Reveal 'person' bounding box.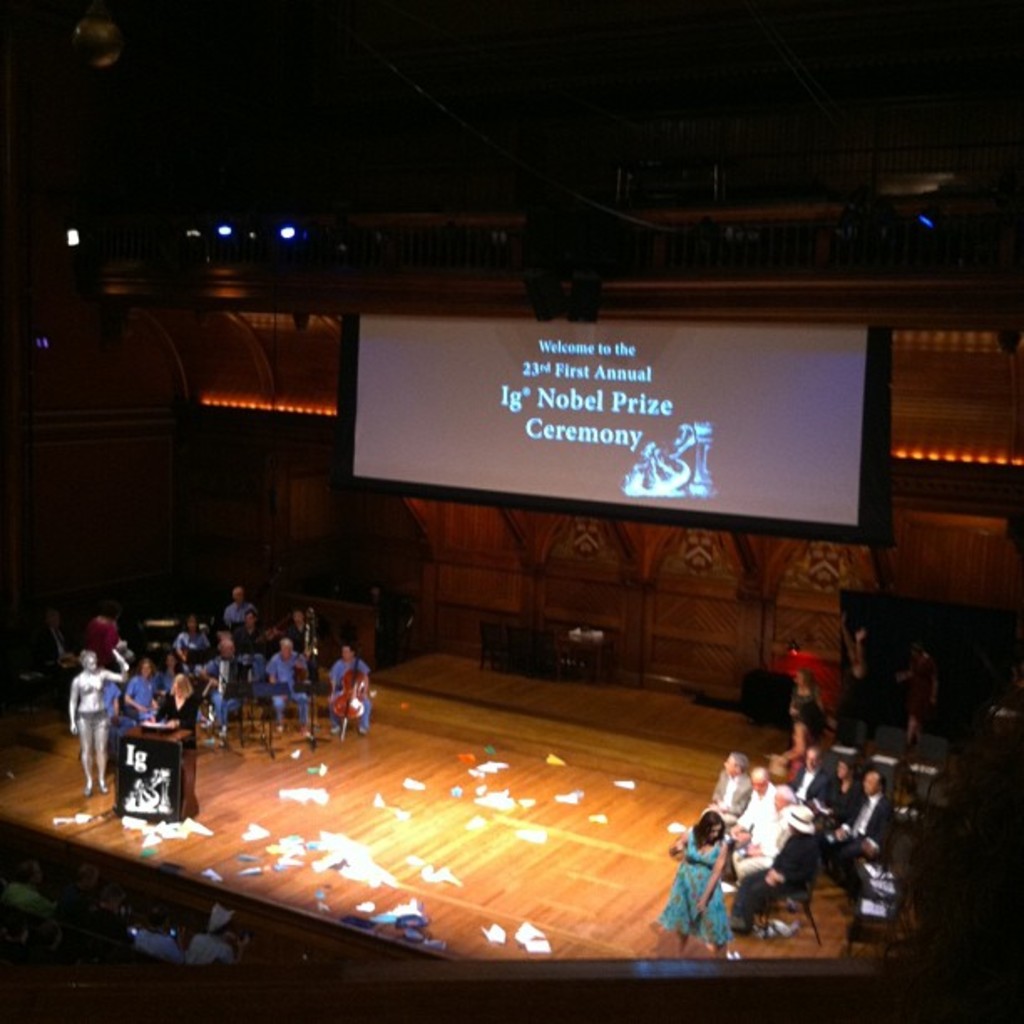
Revealed: [159, 654, 182, 689].
